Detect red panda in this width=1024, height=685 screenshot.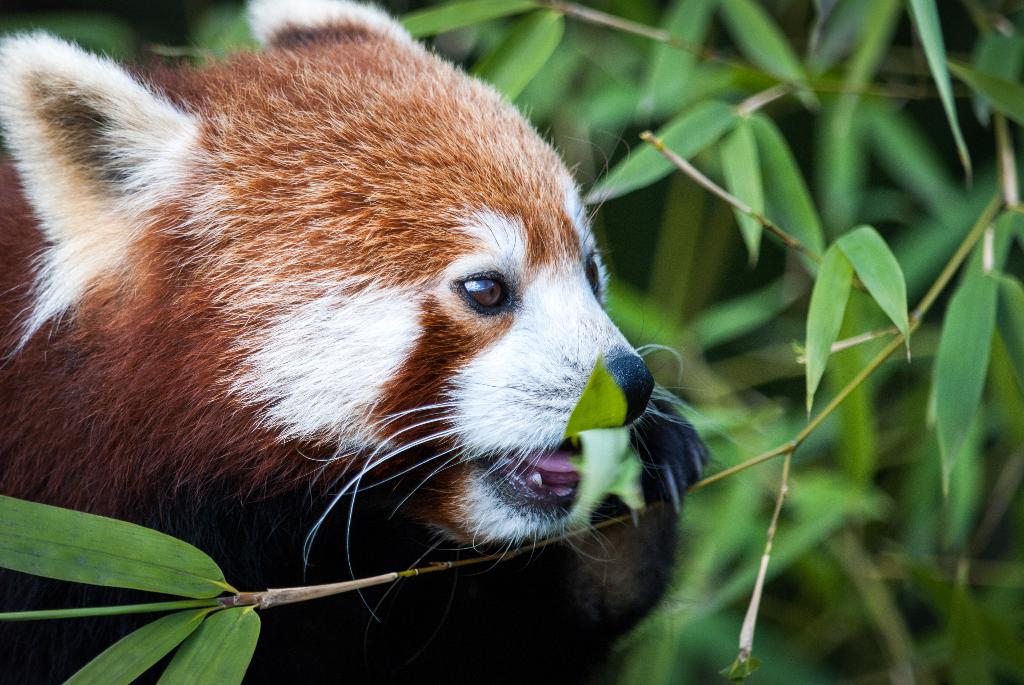
Detection: bbox=[0, 0, 728, 684].
